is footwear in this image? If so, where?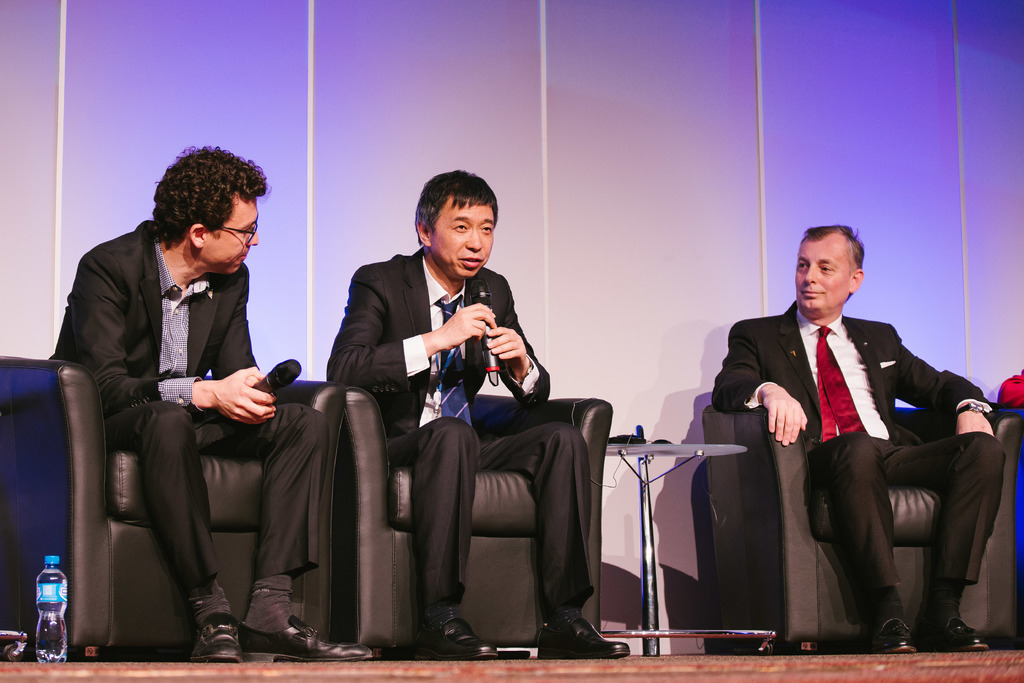
Yes, at pyautogui.locateOnScreen(873, 615, 924, 657).
